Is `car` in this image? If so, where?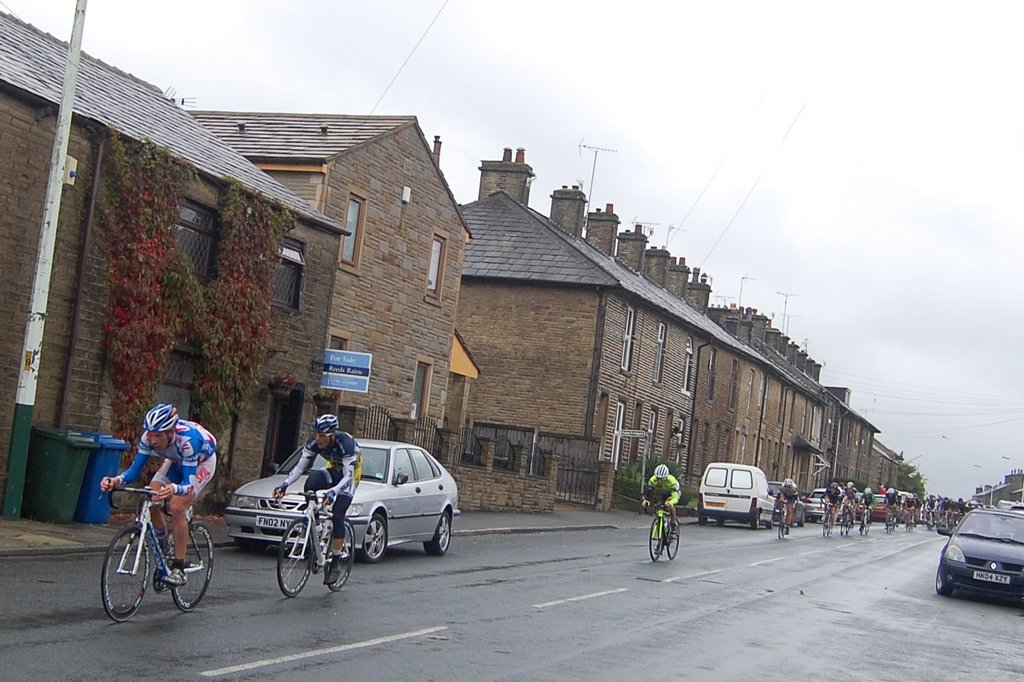
Yes, at 225:437:463:564.
